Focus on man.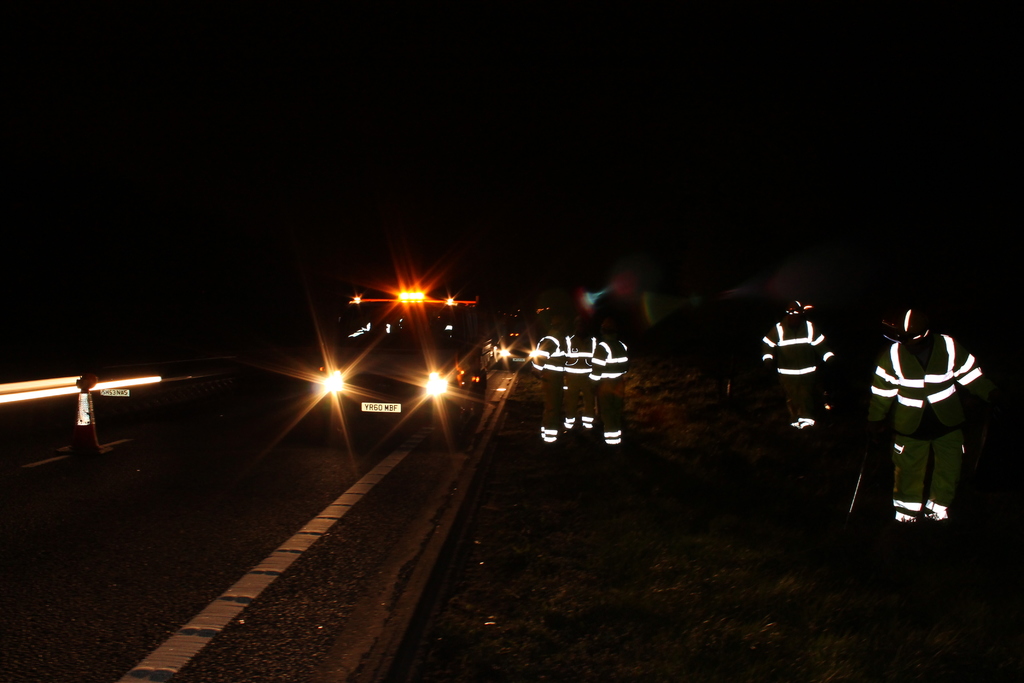
Focused at 566 325 594 433.
